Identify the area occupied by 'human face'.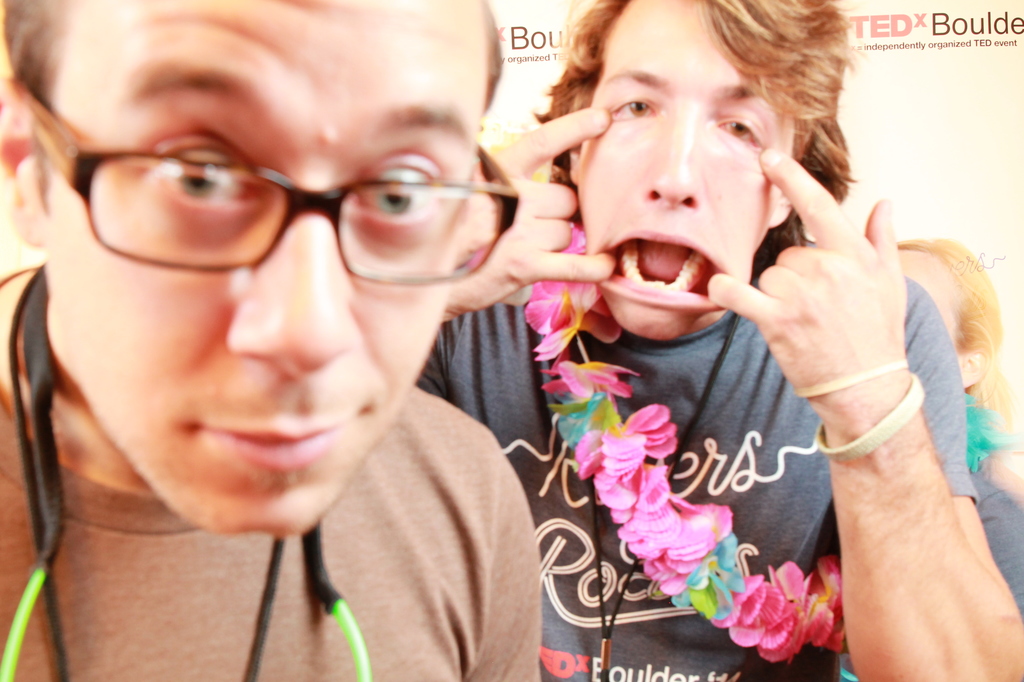
Area: 572,0,782,346.
